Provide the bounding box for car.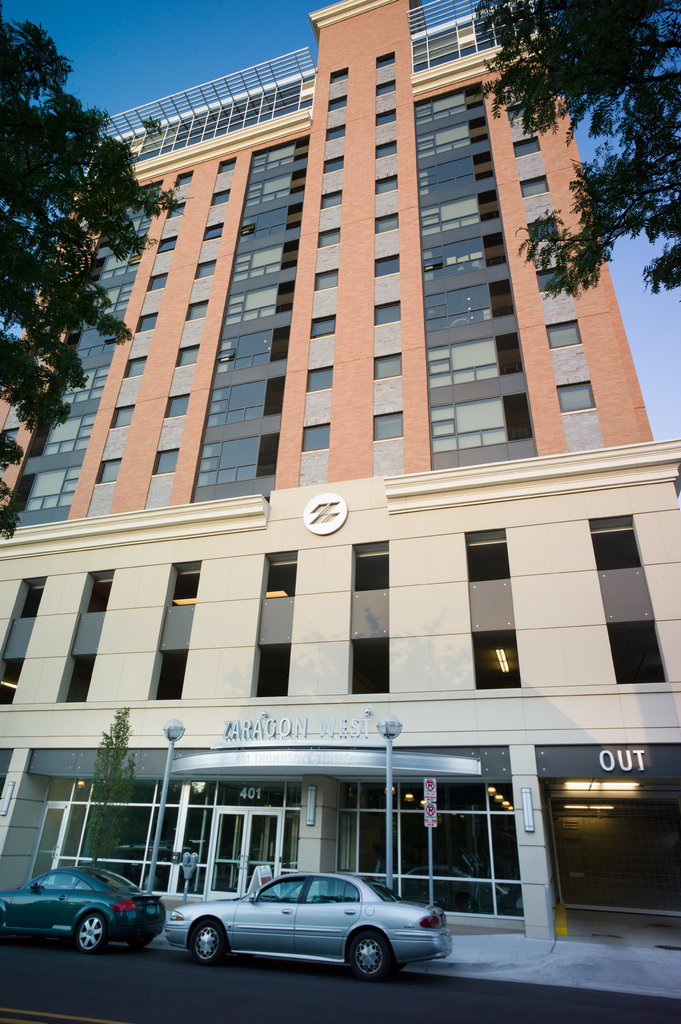
detection(0, 858, 168, 955).
